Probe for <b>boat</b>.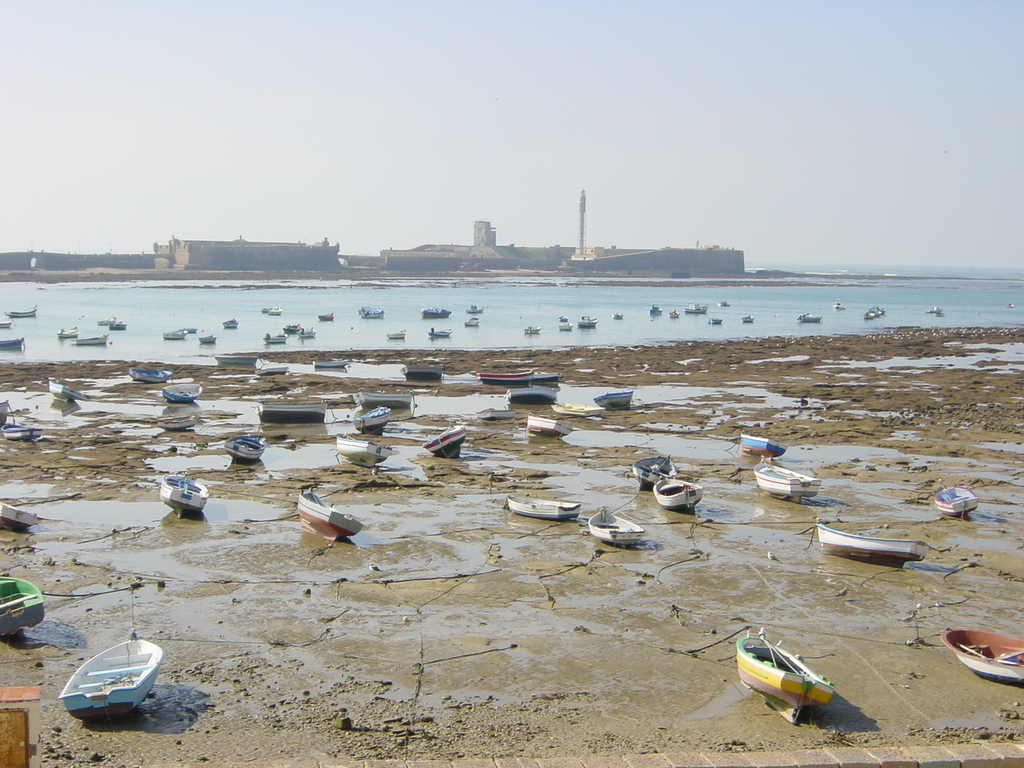
Probe result: detection(614, 307, 625, 321).
